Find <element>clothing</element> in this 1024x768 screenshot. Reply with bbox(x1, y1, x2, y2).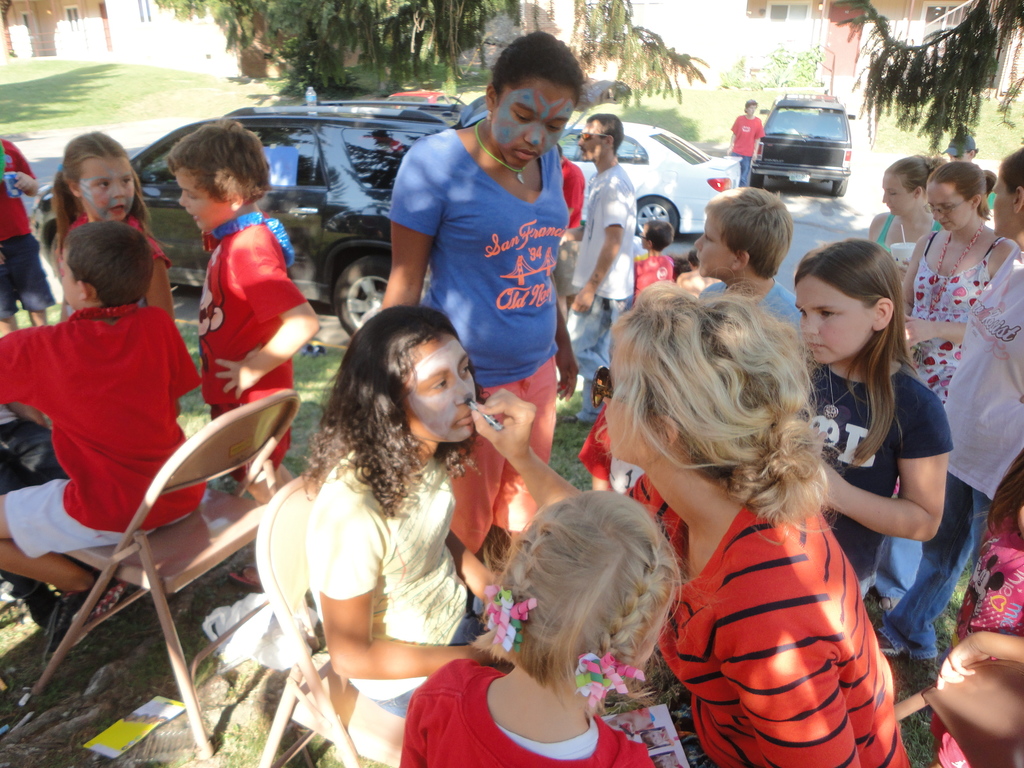
bbox(580, 169, 635, 423).
